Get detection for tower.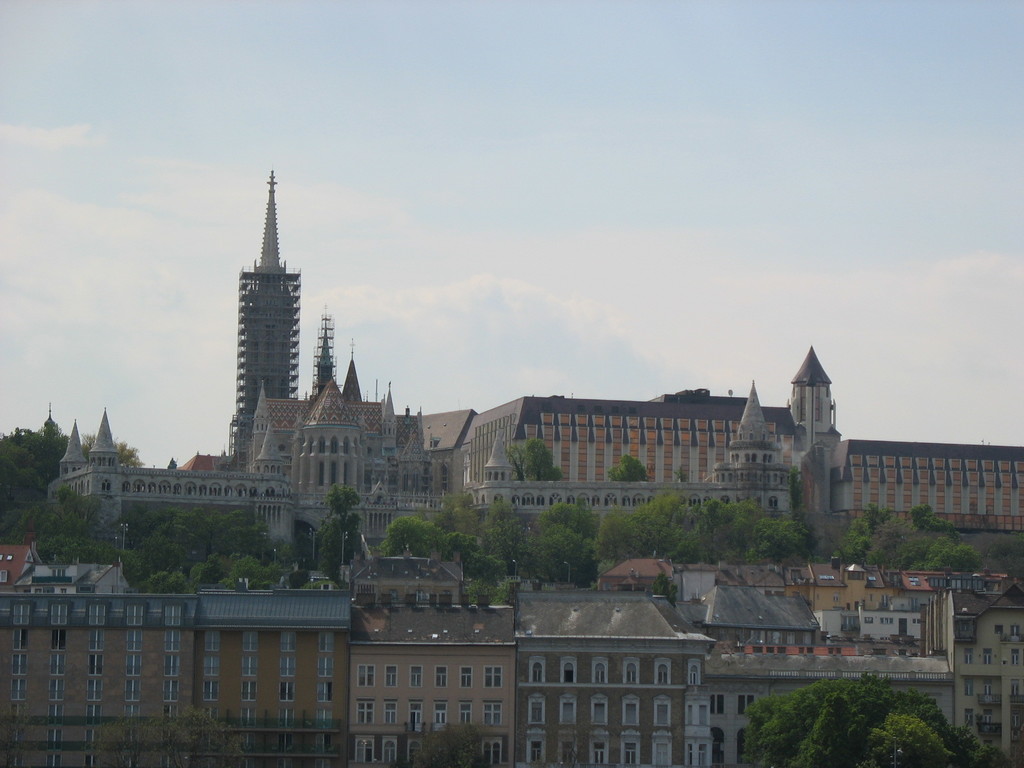
Detection: bbox(232, 169, 301, 449).
